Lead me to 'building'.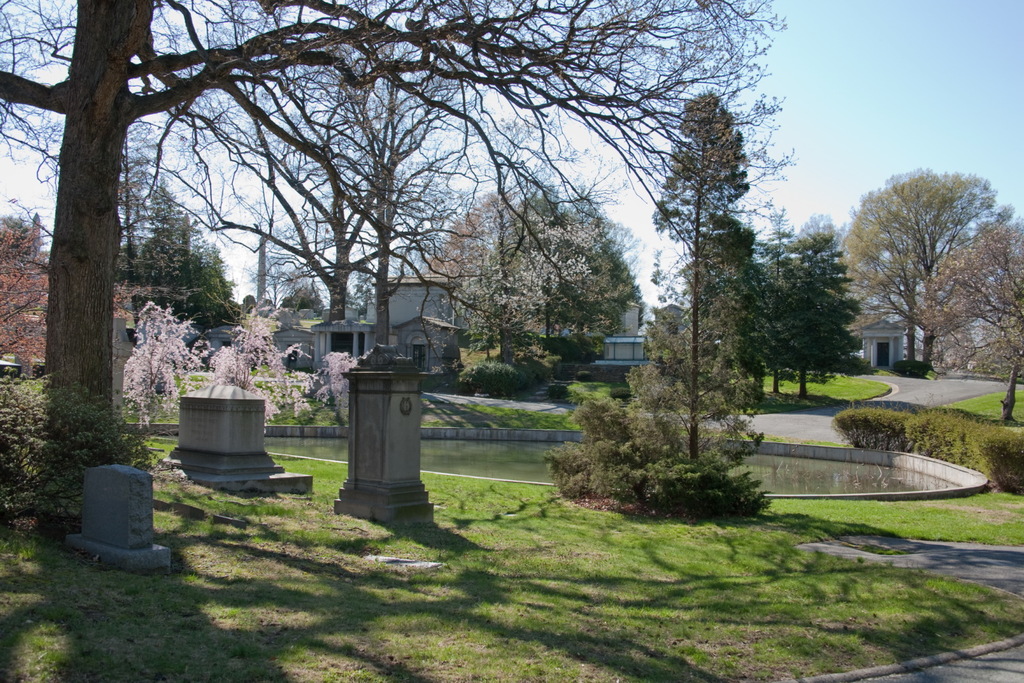
Lead to detection(859, 319, 906, 368).
